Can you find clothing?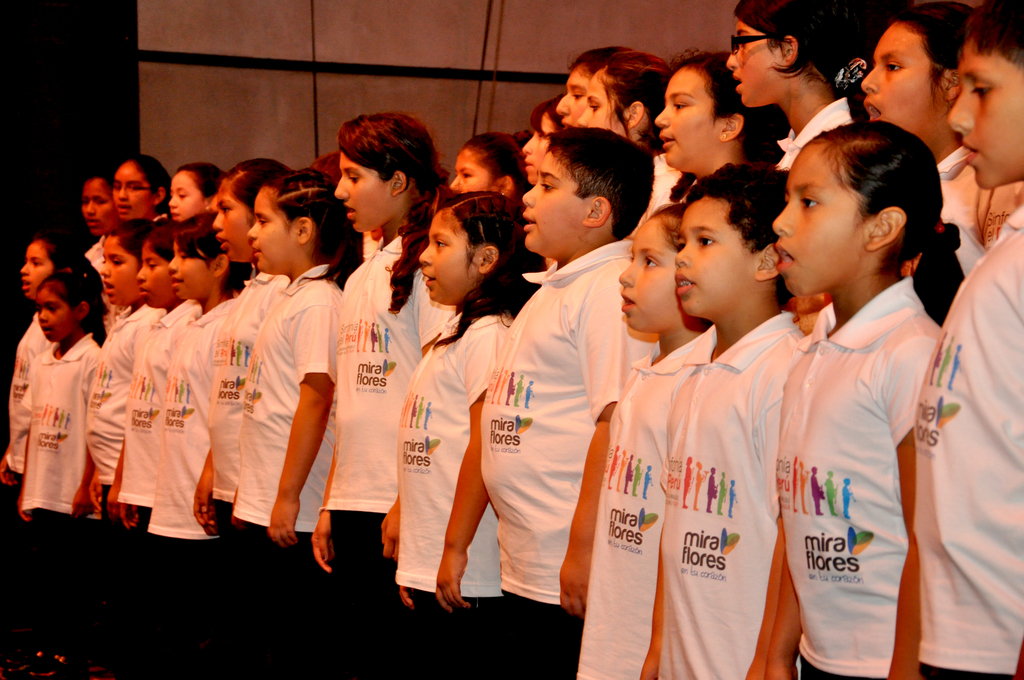
Yes, bounding box: 140, 289, 242, 618.
